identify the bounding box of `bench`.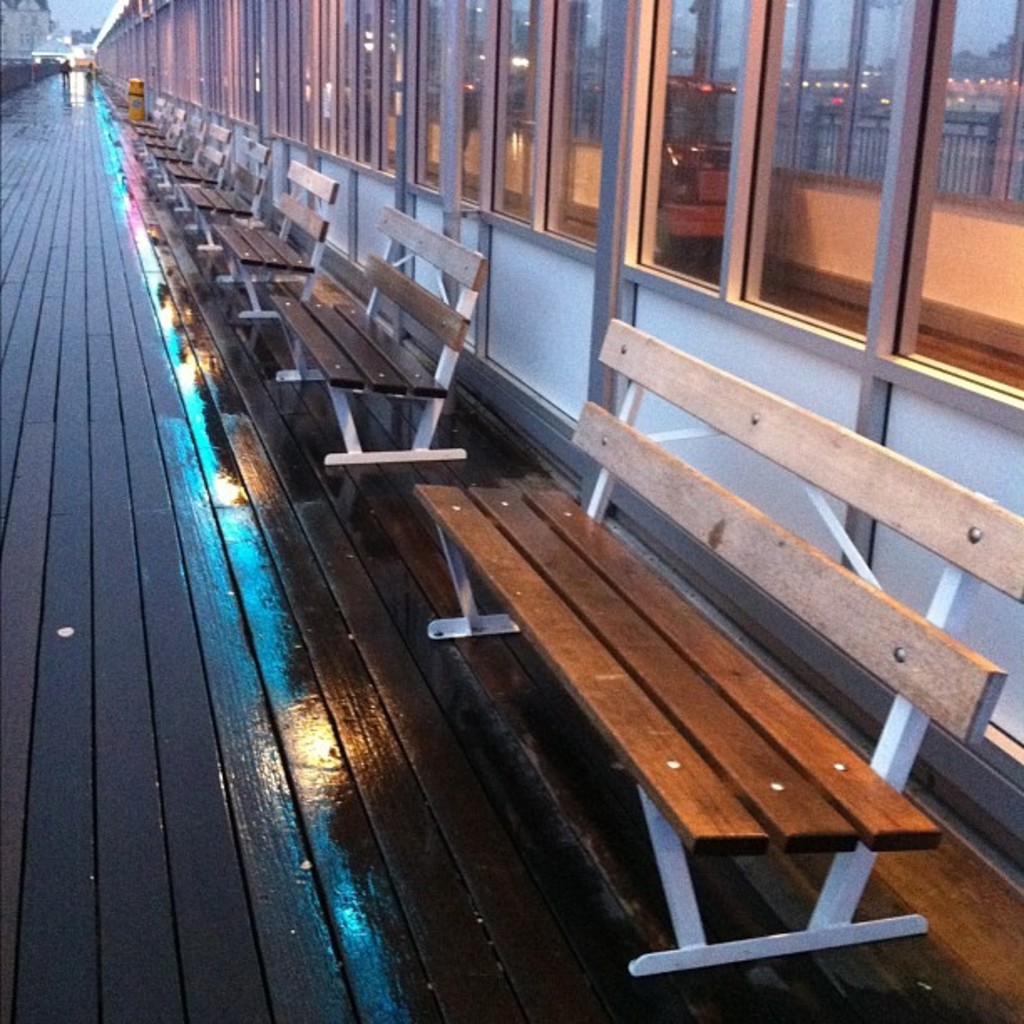
box(263, 202, 494, 477).
